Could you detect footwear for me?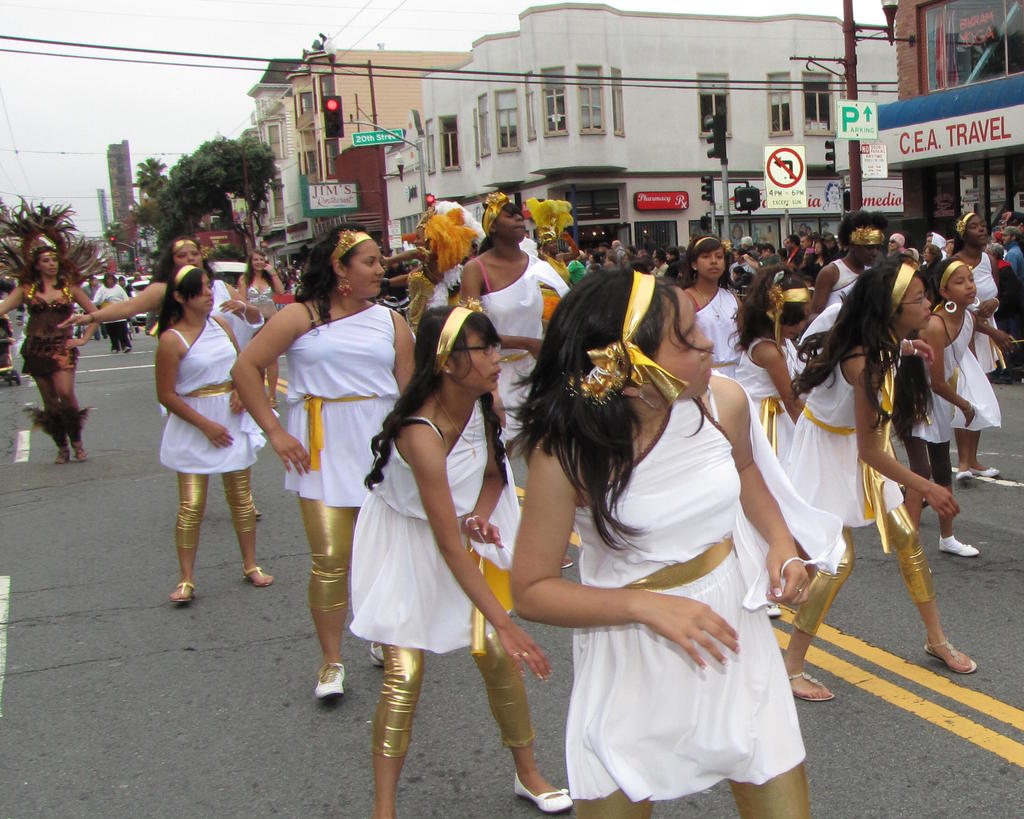
Detection result: Rect(969, 462, 999, 478).
